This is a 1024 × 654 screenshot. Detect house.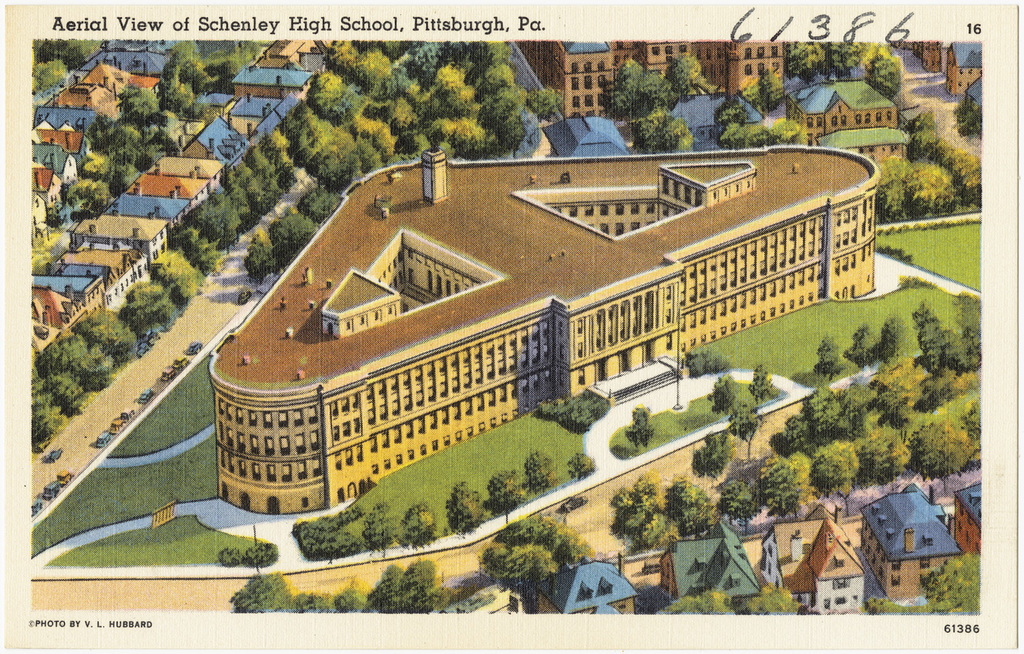
x1=840 y1=468 x2=972 y2=594.
